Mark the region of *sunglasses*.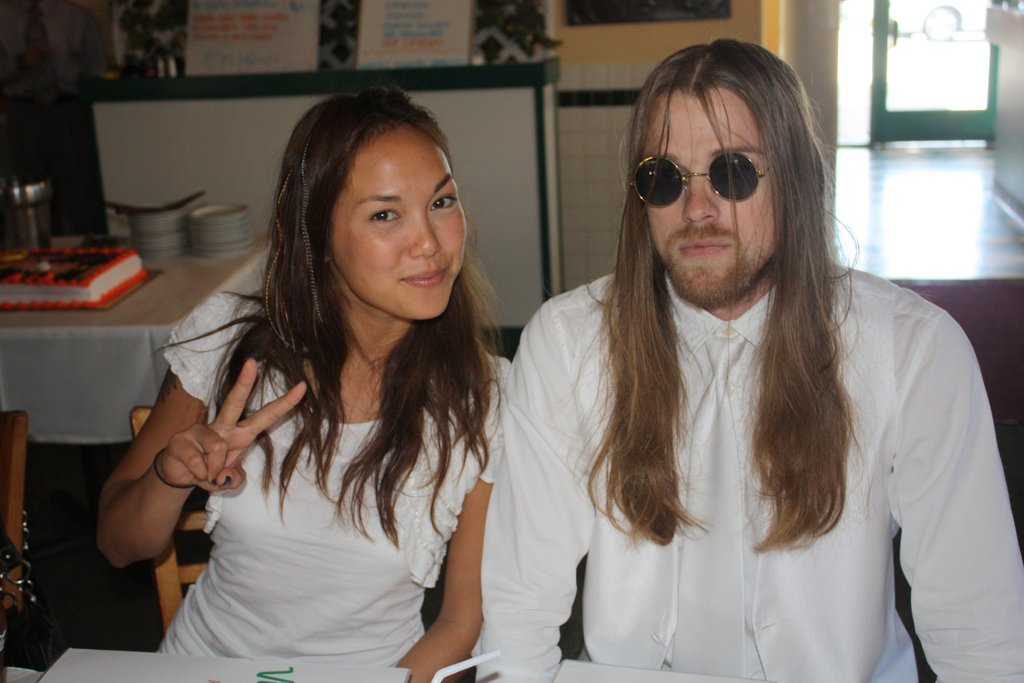
Region: <bbox>629, 155, 778, 208</bbox>.
